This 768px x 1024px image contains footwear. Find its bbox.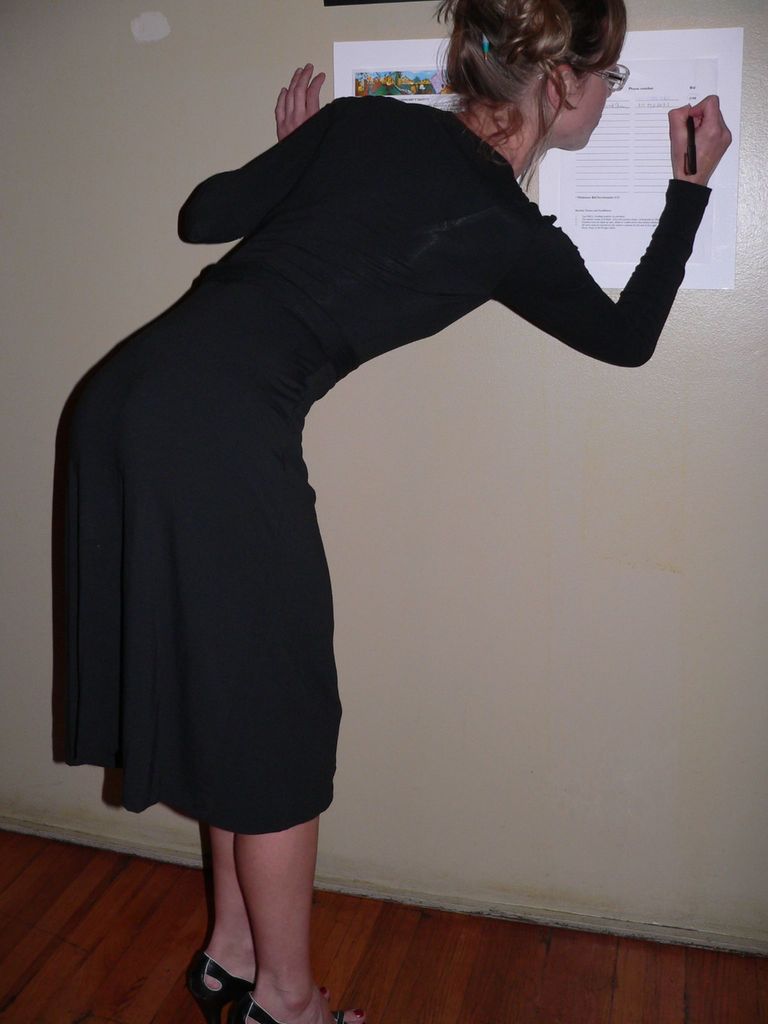
<bbox>189, 948, 253, 1021</bbox>.
